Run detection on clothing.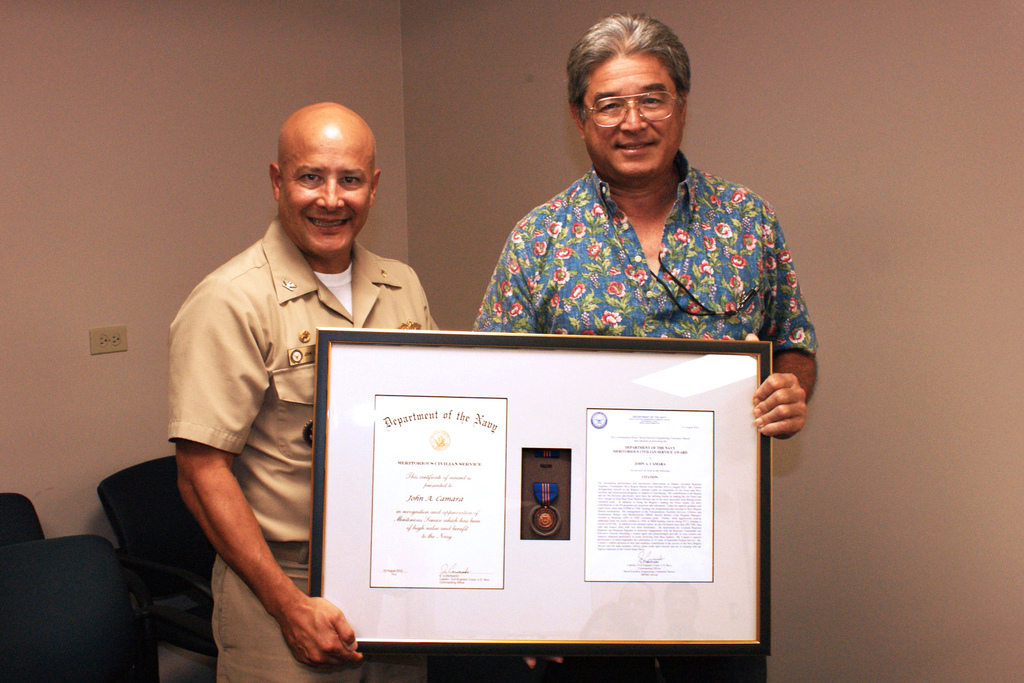
Result: left=168, top=215, right=438, bottom=682.
